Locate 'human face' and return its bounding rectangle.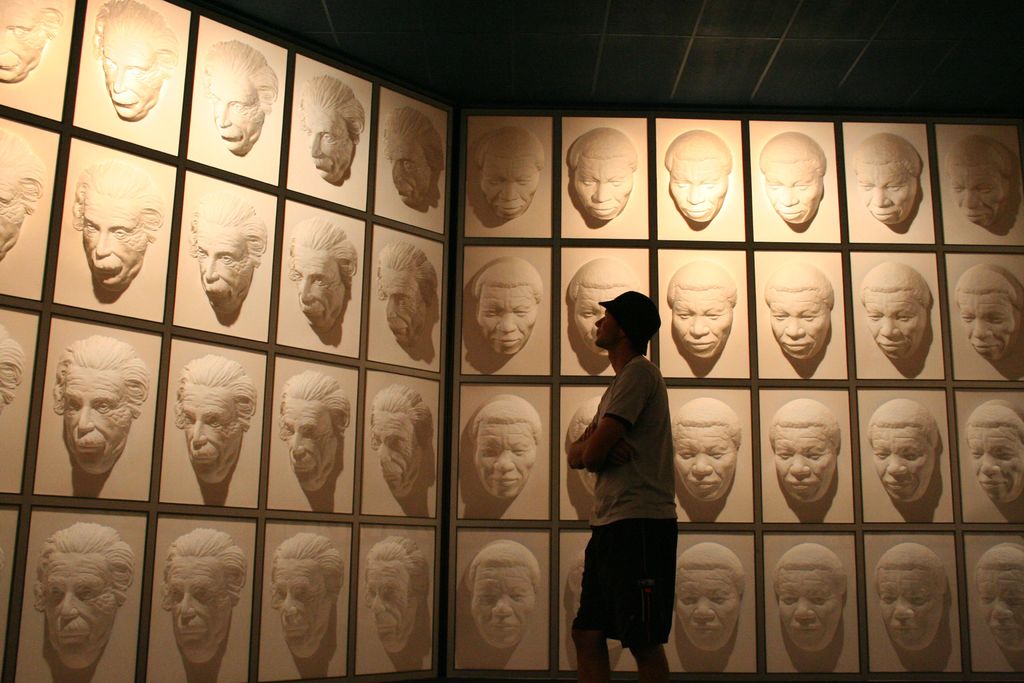
[300,110,356,183].
